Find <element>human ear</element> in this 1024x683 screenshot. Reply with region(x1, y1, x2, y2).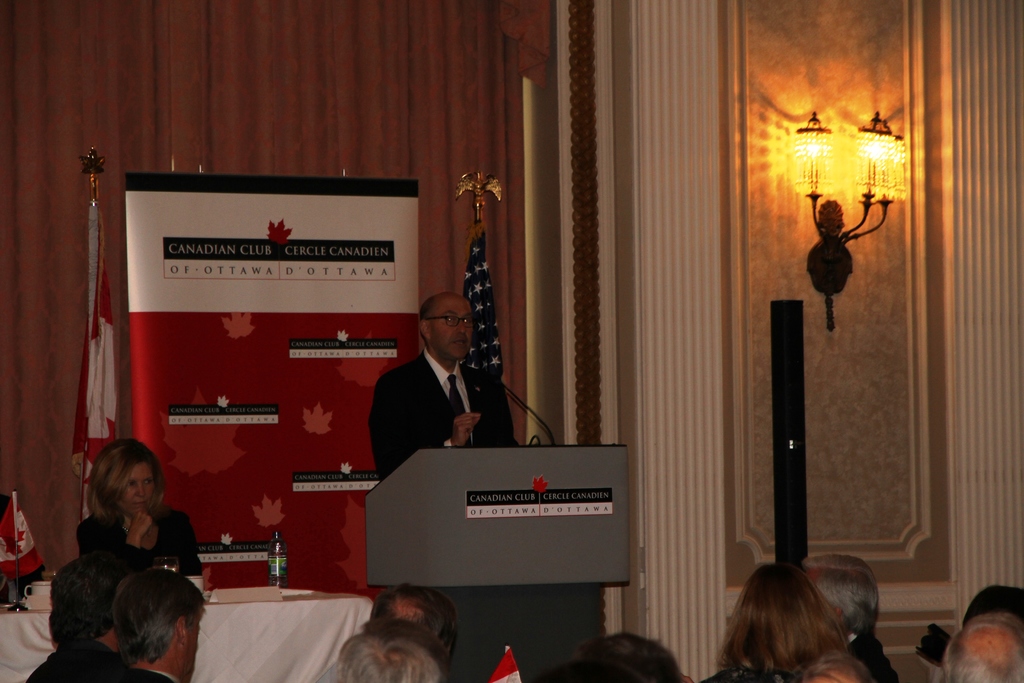
region(174, 614, 190, 656).
